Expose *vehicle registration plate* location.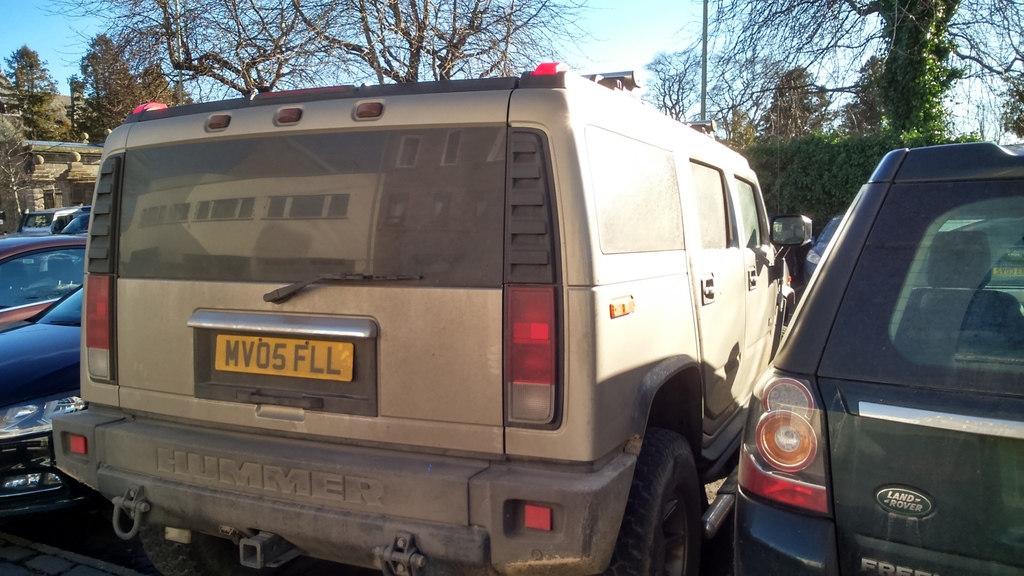
Exposed at {"left": 207, "top": 328, "right": 339, "bottom": 392}.
